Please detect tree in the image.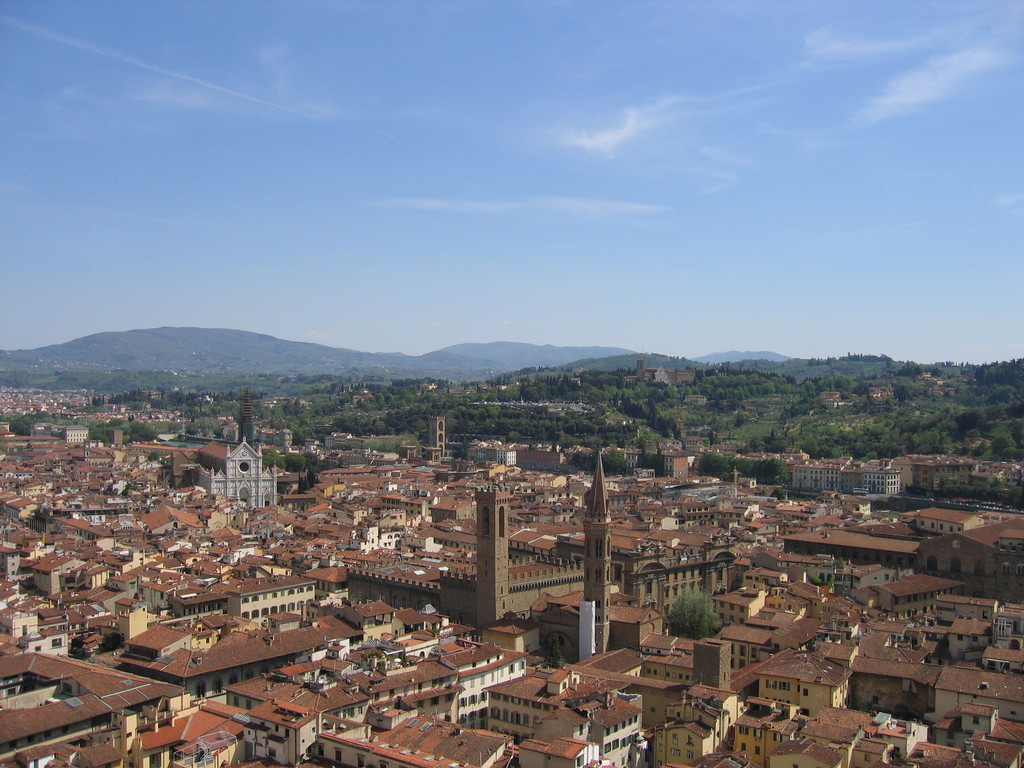
select_region(669, 581, 721, 641).
